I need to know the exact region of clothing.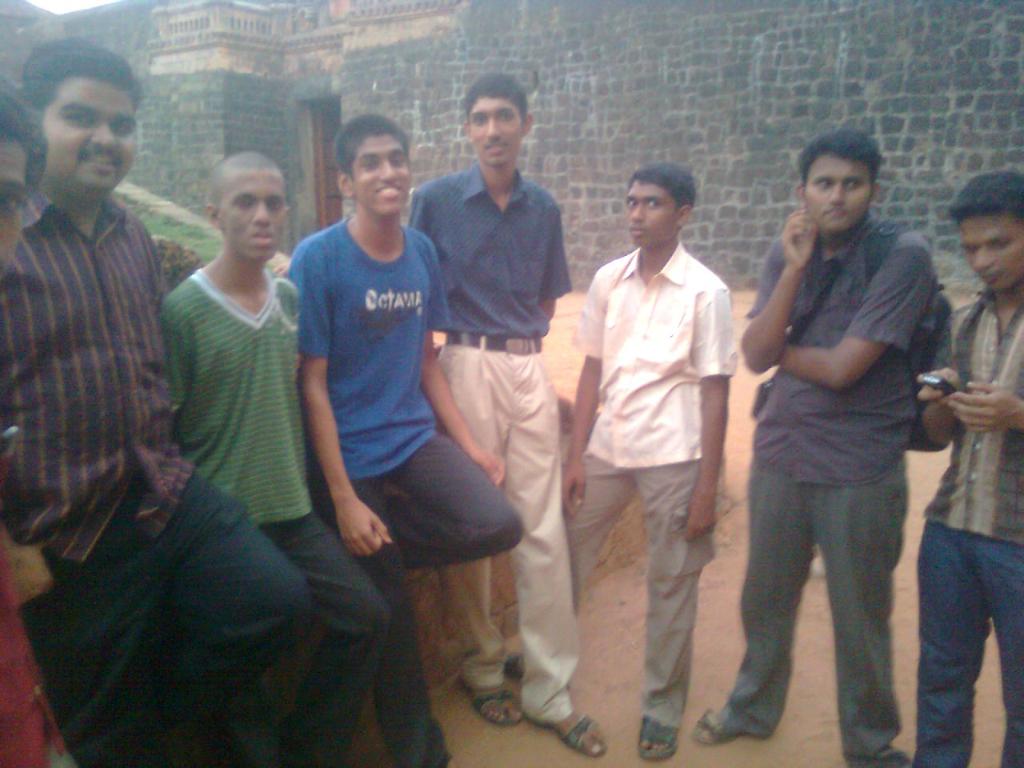
Region: 160:268:392:767.
